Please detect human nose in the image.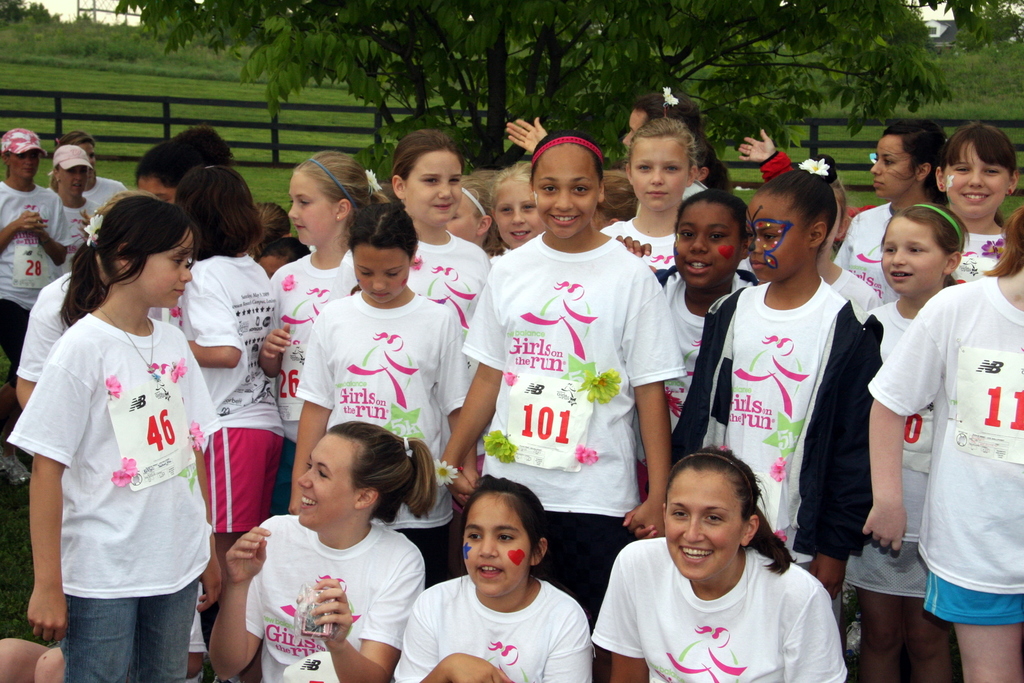
[748,239,763,253].
